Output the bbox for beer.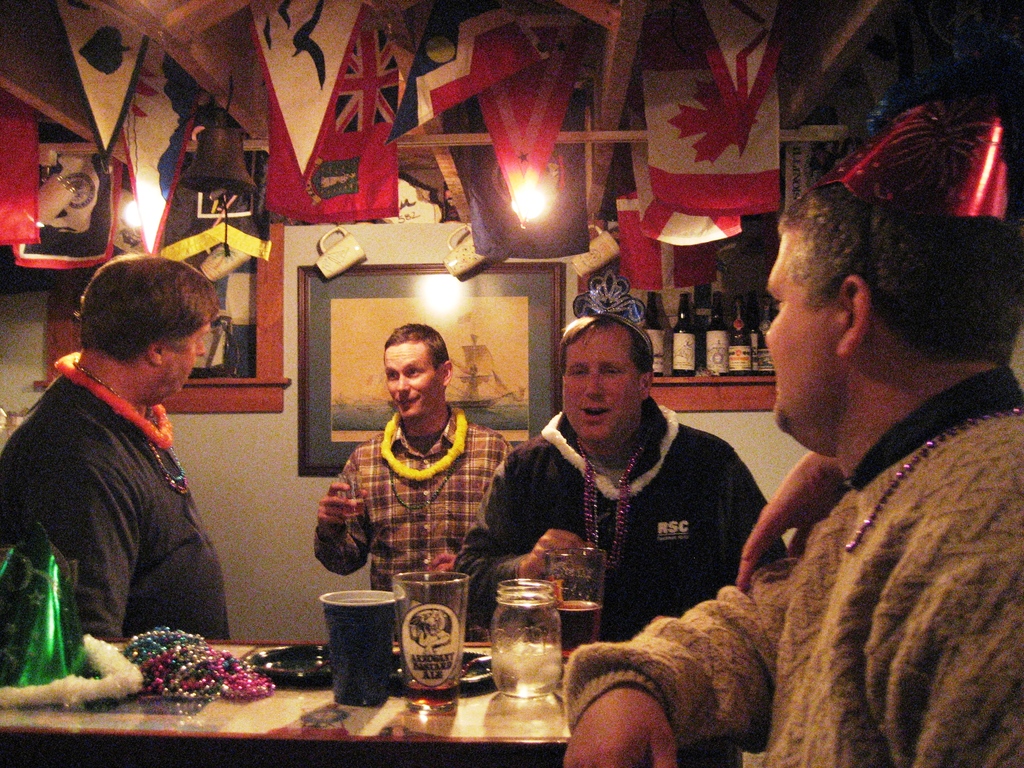
region(403, 676, 456, 710).
